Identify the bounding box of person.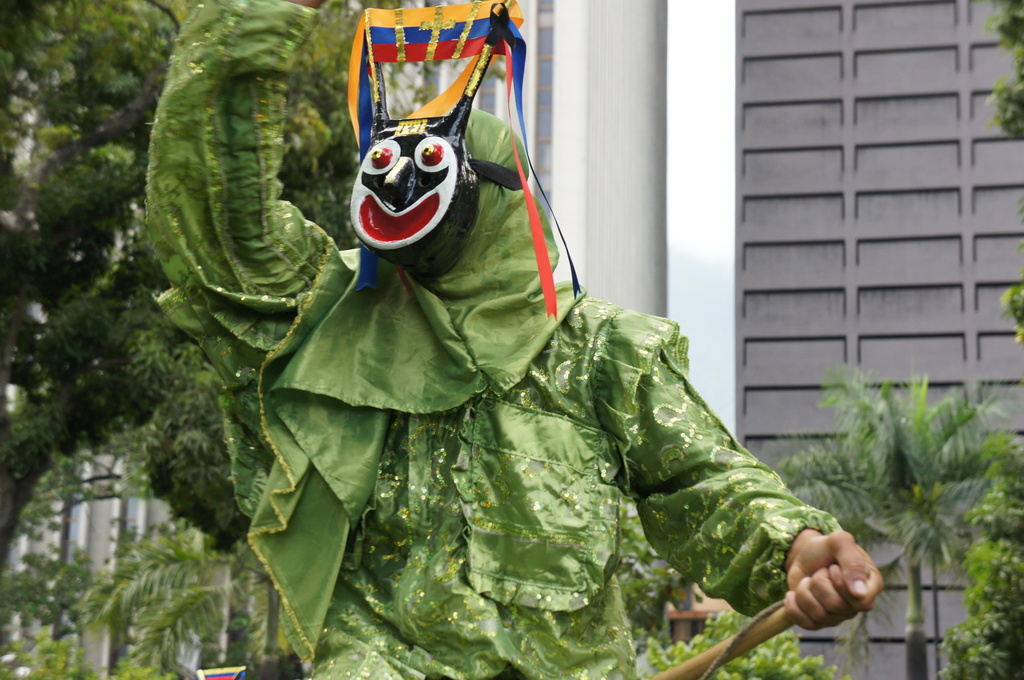
(left=147, top=0, right=882, bottom=676).
